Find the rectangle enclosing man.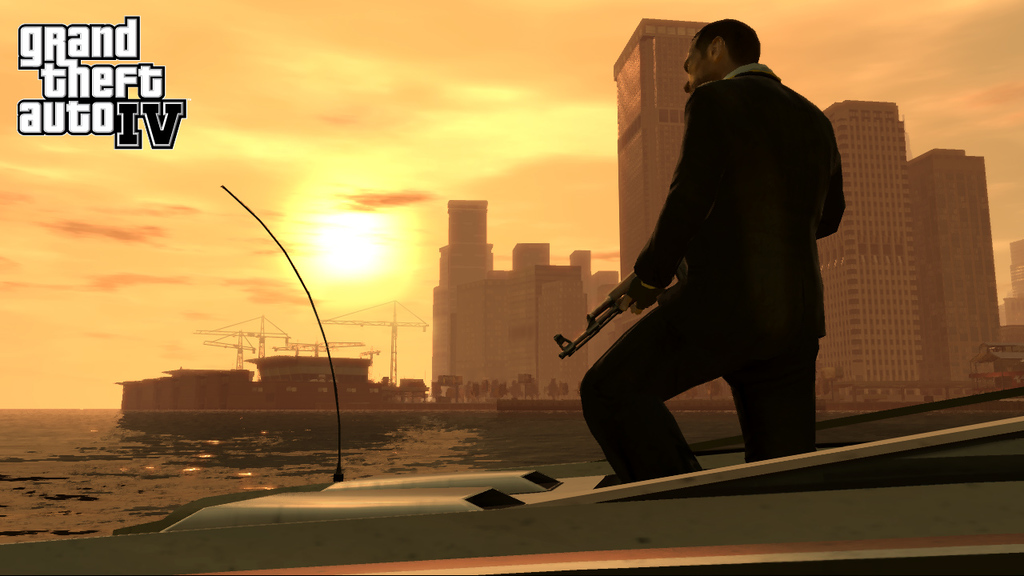
BBox(572, 11, 861, 493).
